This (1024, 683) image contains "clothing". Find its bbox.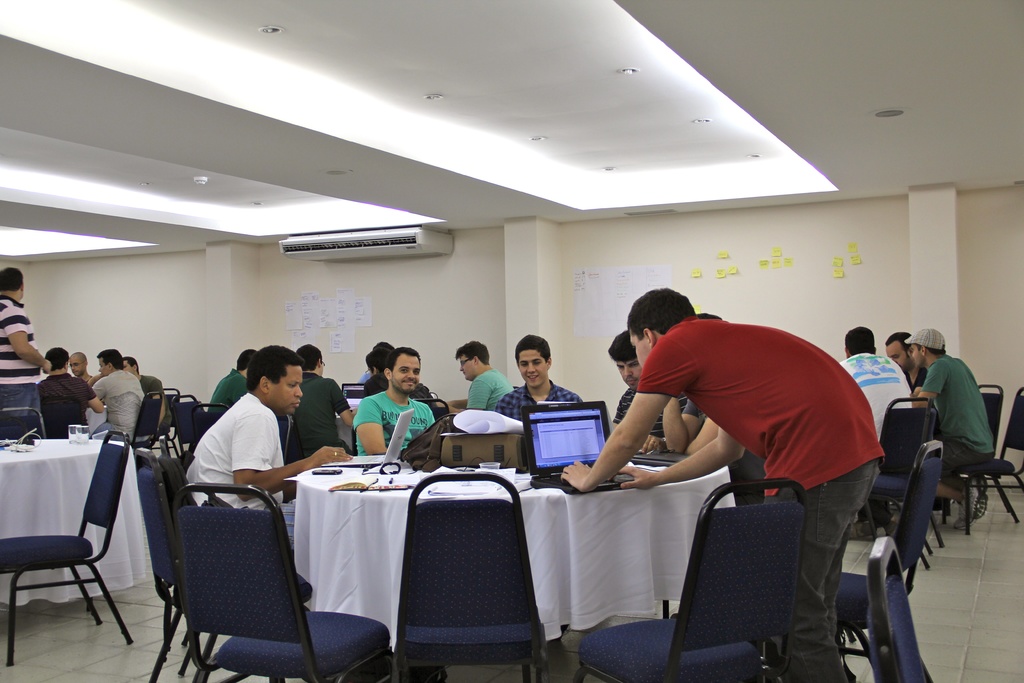
(76, 370, 90, 387).
